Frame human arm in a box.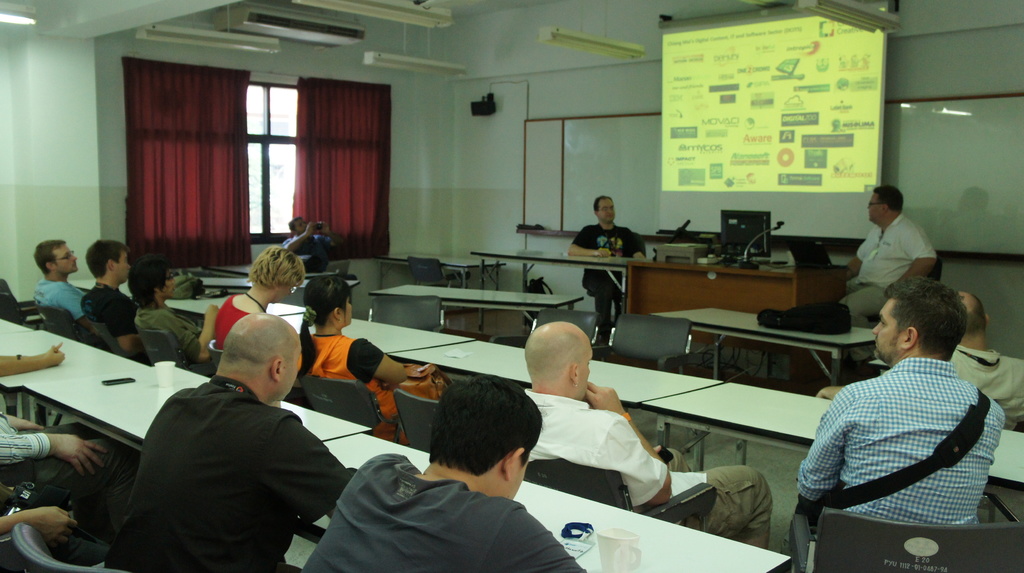
(564,227,616,261).
